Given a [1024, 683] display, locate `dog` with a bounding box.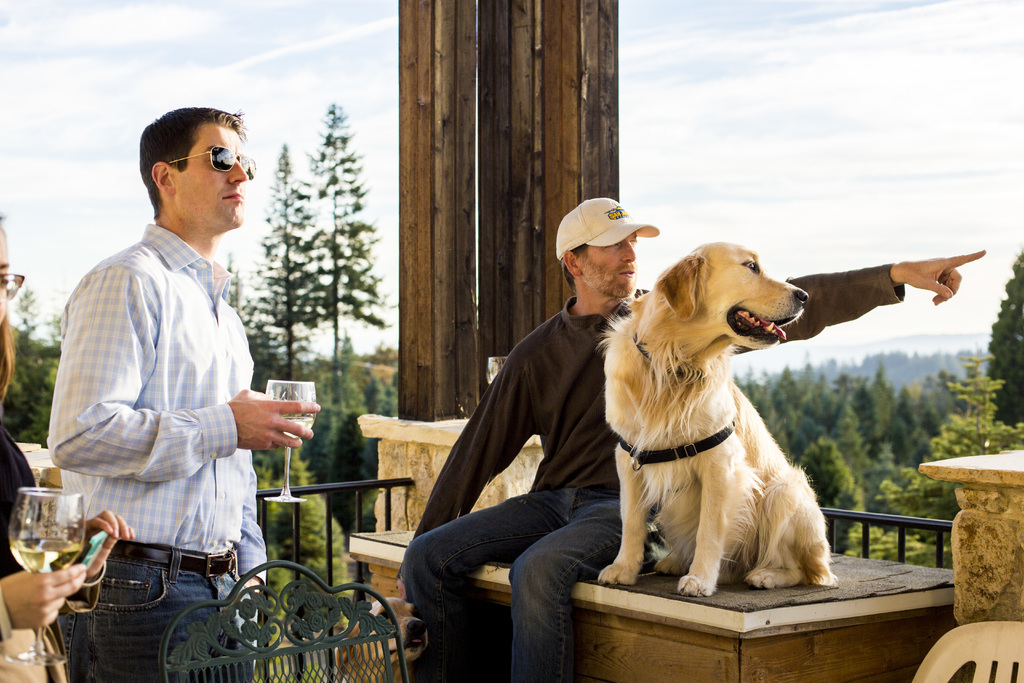
Located: 596,241,840,598.
